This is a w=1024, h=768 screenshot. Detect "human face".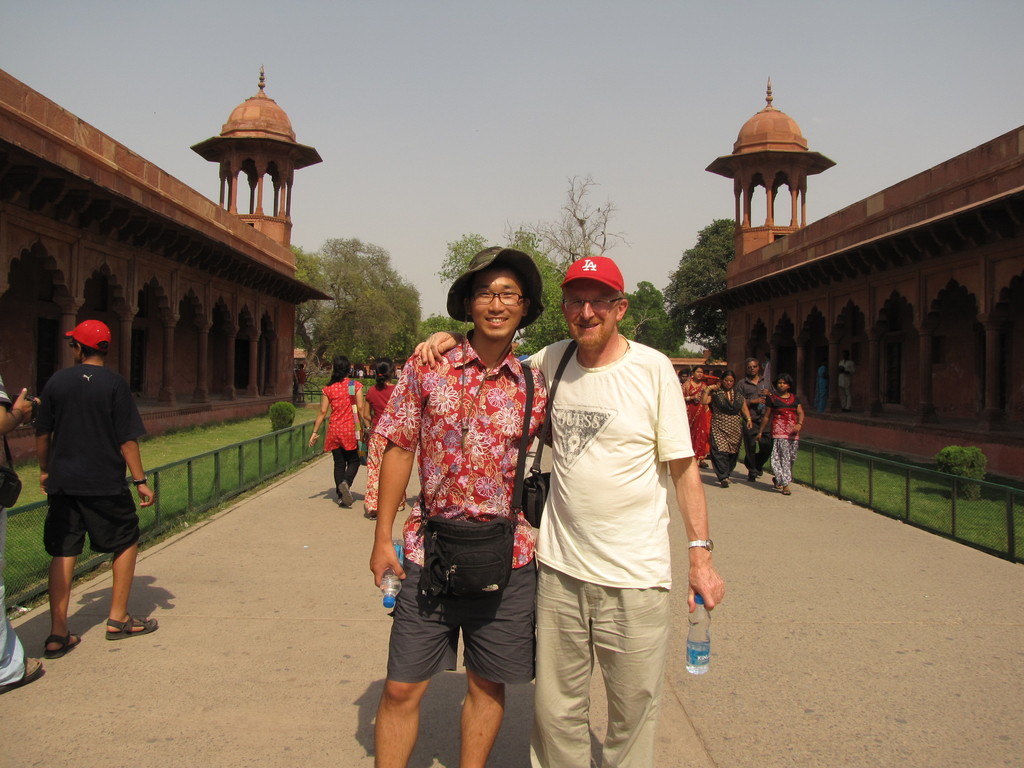
[564,281,616,344].
